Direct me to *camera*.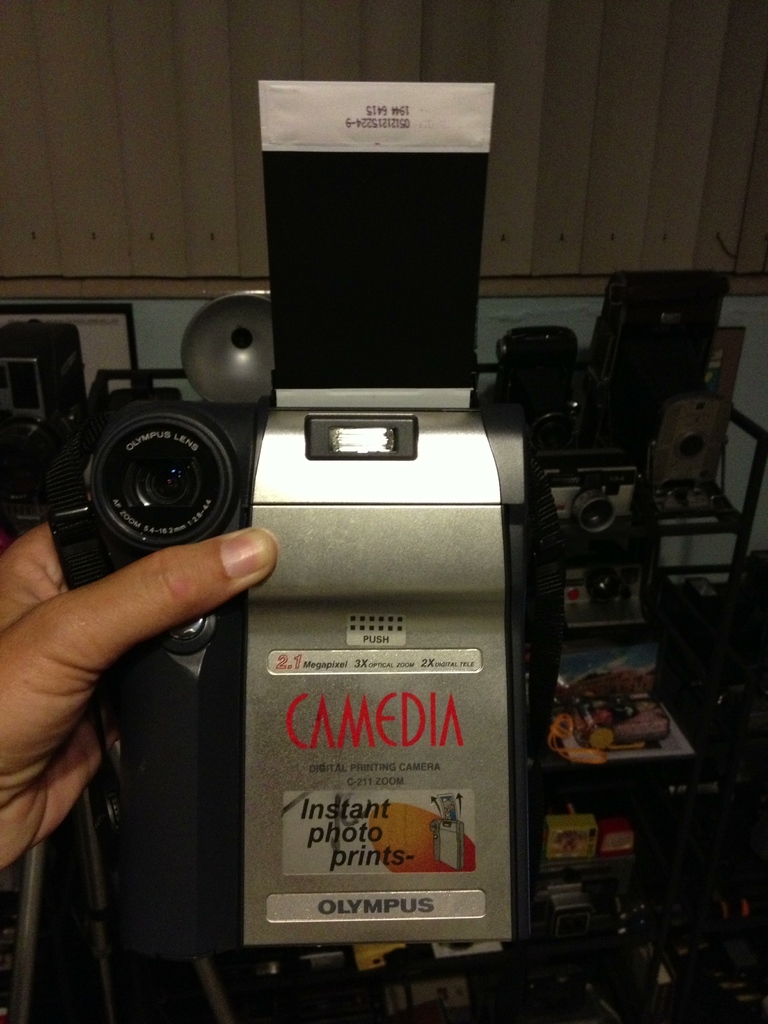
Direction: [left=44, top=393, right=266, bottom=666].
